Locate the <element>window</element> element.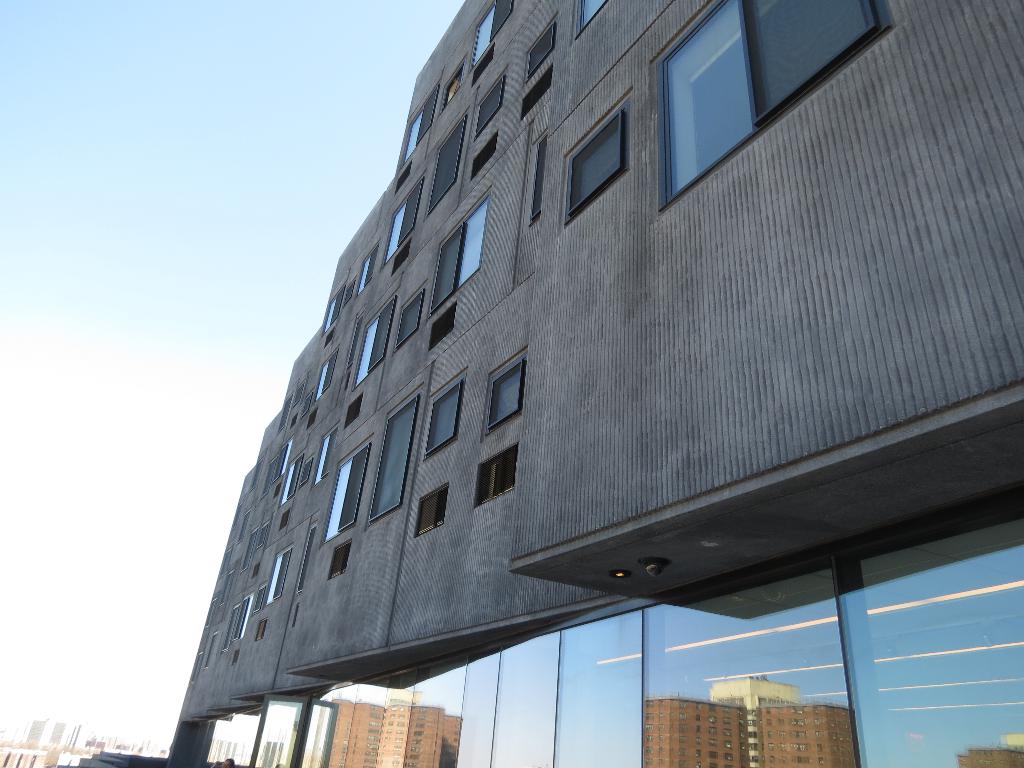
Element bbox: region(355, 247, 374, 298).
